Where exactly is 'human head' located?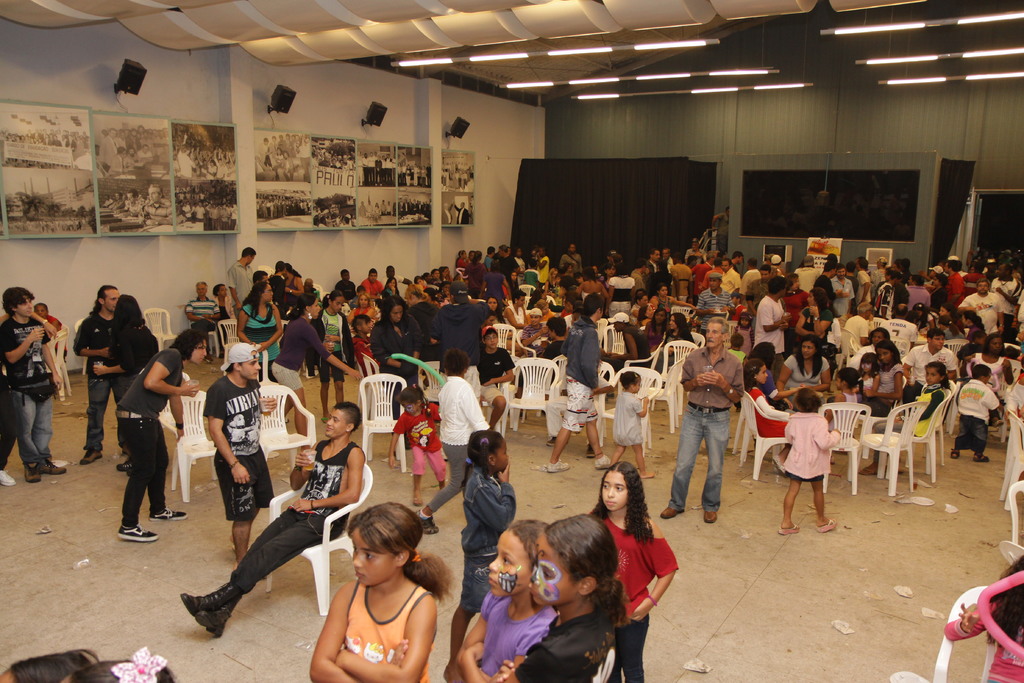
Its bounding box is [147,184,164,204].
